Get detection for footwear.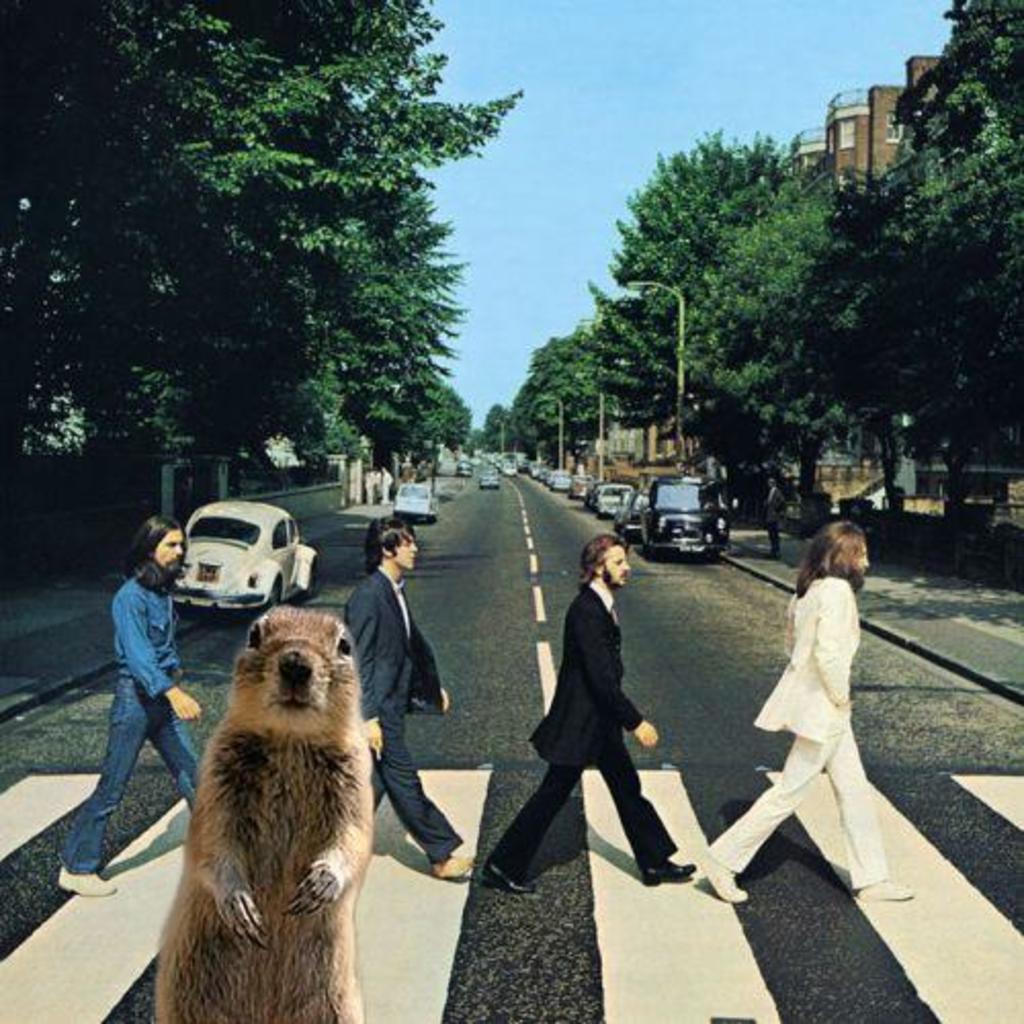
Detection: crop(53, 862, 109, 897).
